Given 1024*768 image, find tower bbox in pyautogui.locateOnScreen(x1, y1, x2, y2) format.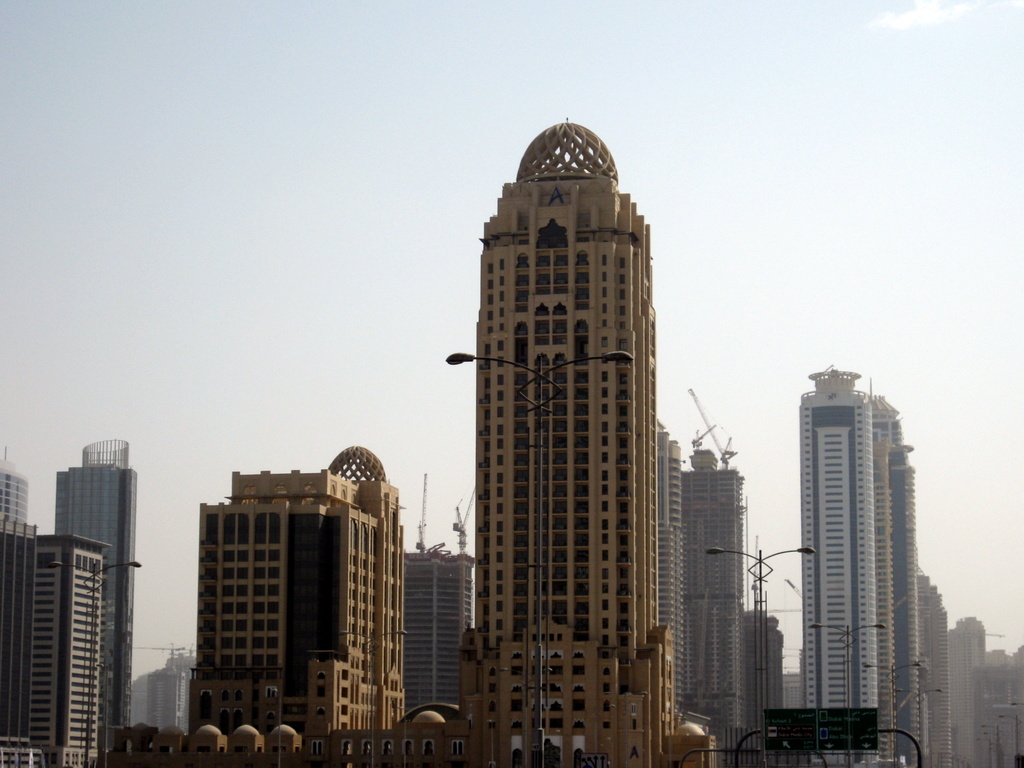
pyautogui.locateOnScreen(406, 478, 476, 714).
